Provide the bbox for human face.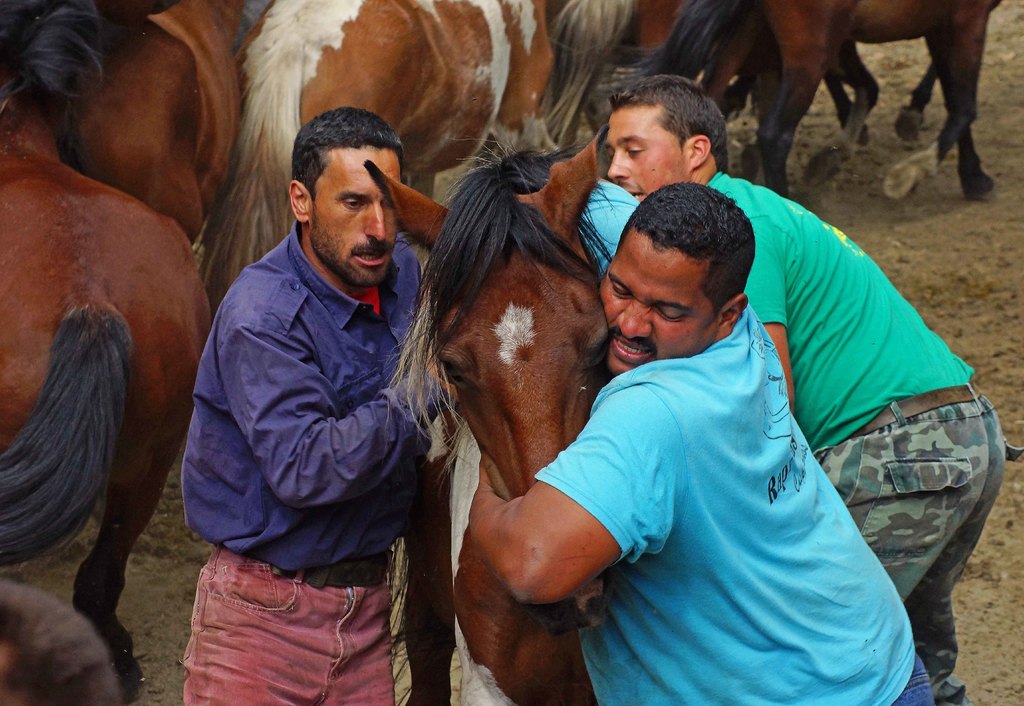
{"x1": 594, "y1": 224, "x2": 716, "y2": 373}.
